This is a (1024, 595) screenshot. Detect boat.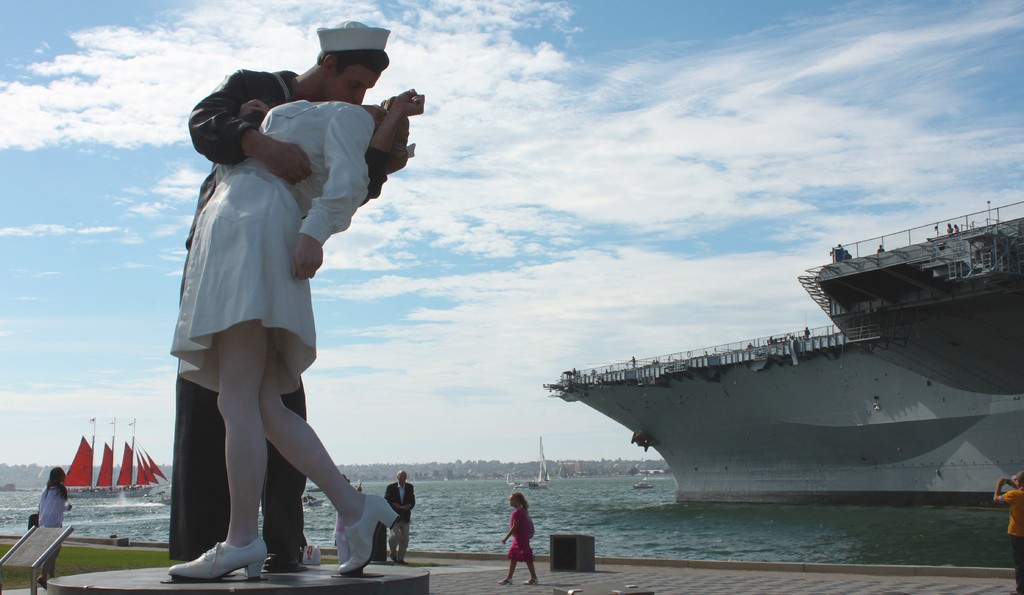
bbox=[530, 188, 1015, 503].
